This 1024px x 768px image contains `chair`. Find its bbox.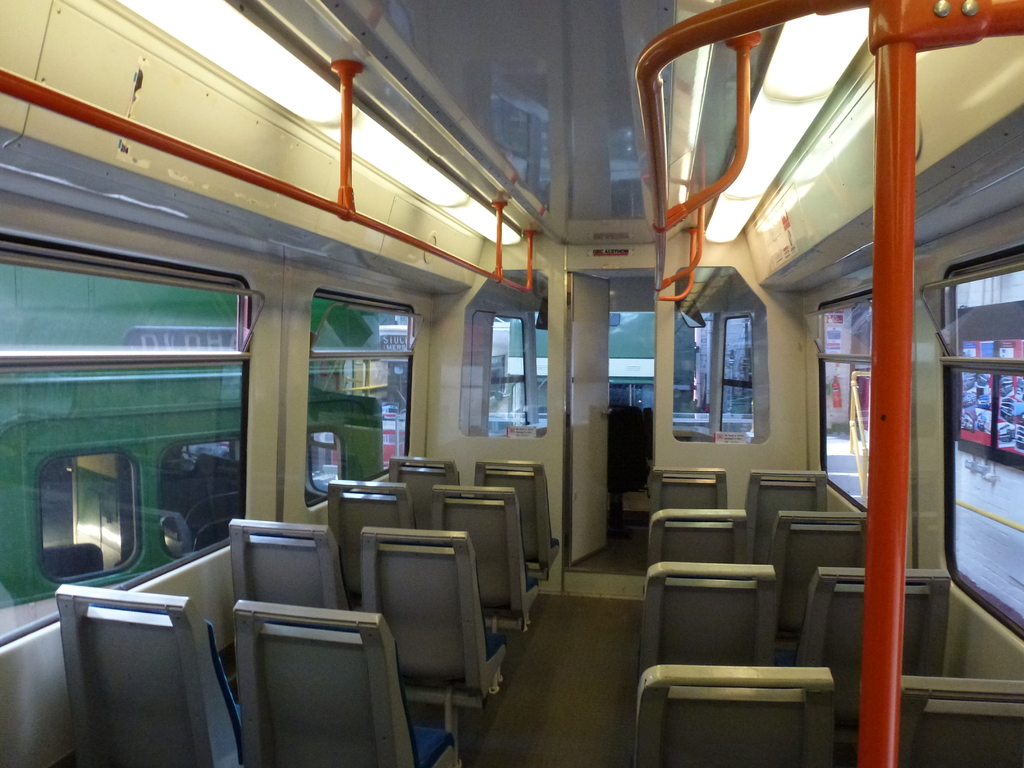
x1=634, y1=663, x2=836, y2=767.
